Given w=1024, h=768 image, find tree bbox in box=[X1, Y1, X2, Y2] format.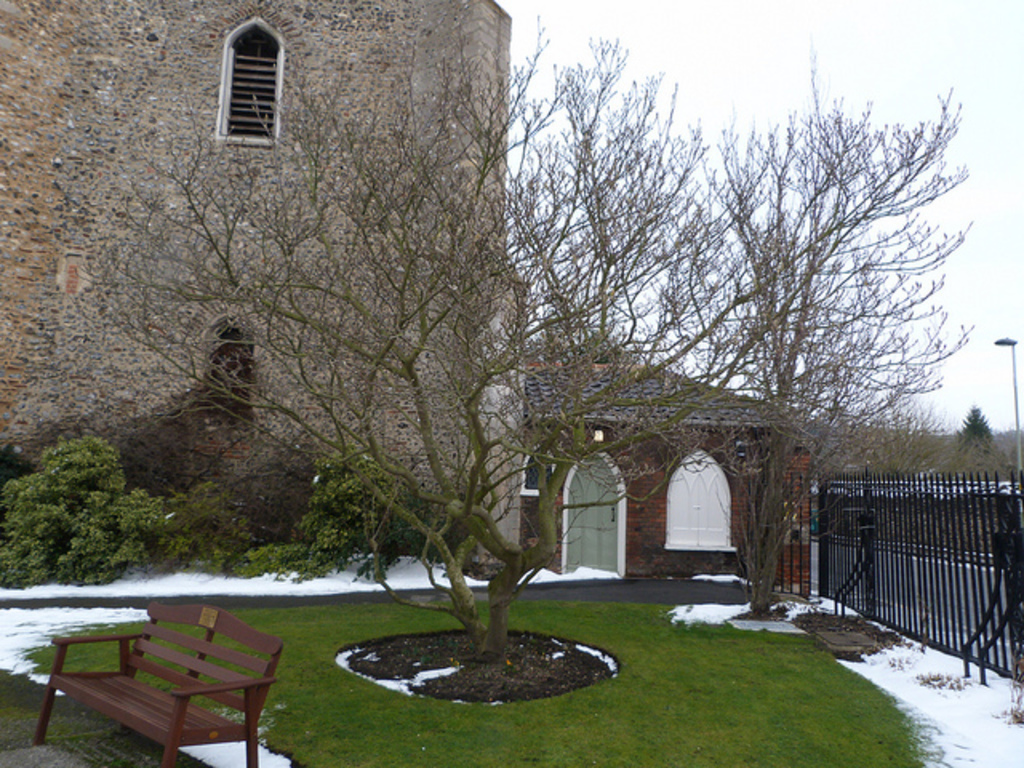
box=[658, 96, 962, 624].
